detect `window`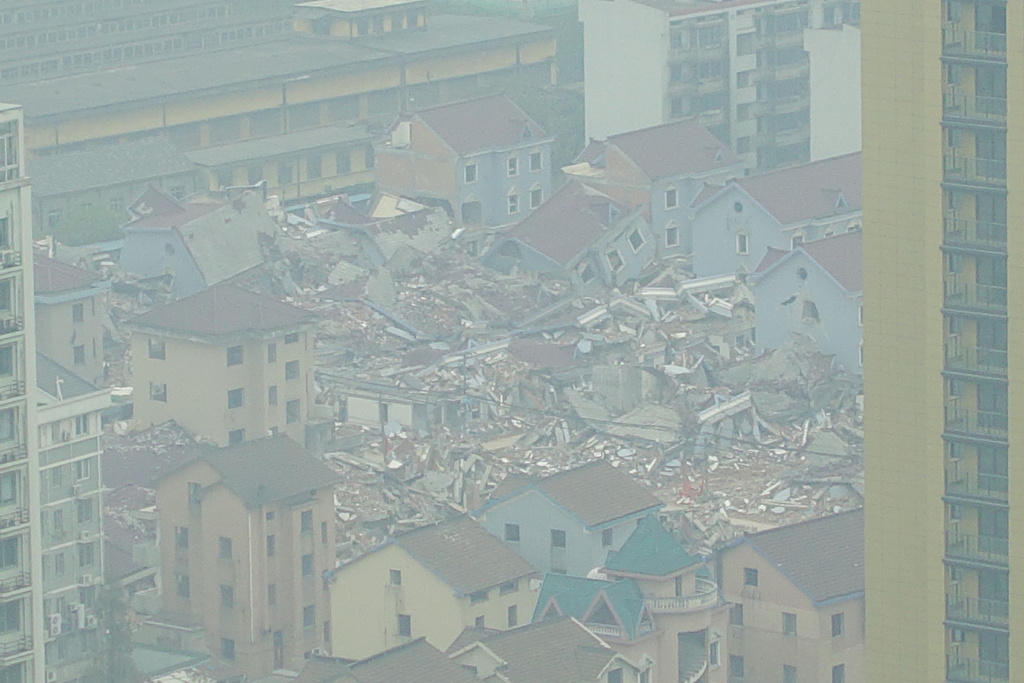
box=[604, 530, 614, 545]
